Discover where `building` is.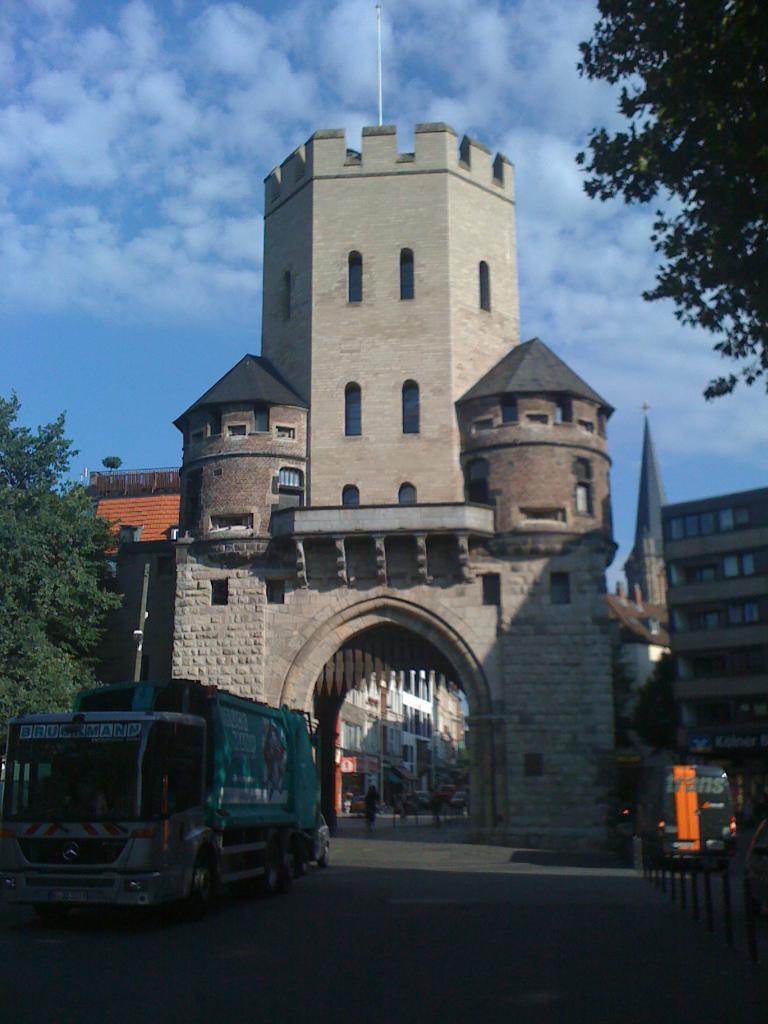
Discovered at left=81, top=460, right=186, bottom=577.
